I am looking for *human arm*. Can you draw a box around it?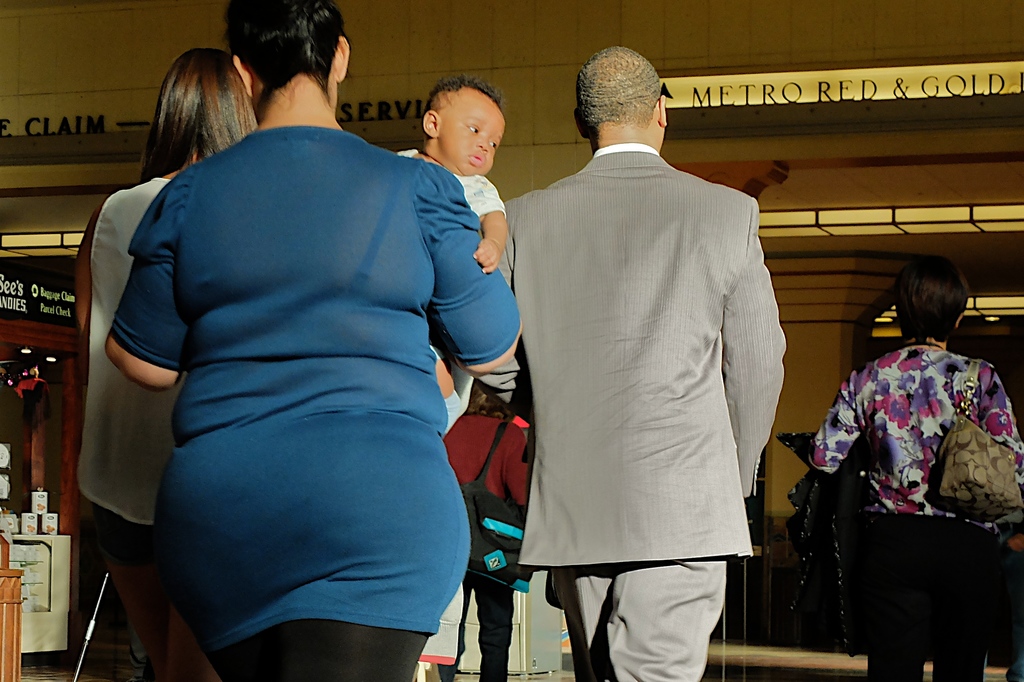
Sure, the bounding box is box(72, 187, 106, 333).
